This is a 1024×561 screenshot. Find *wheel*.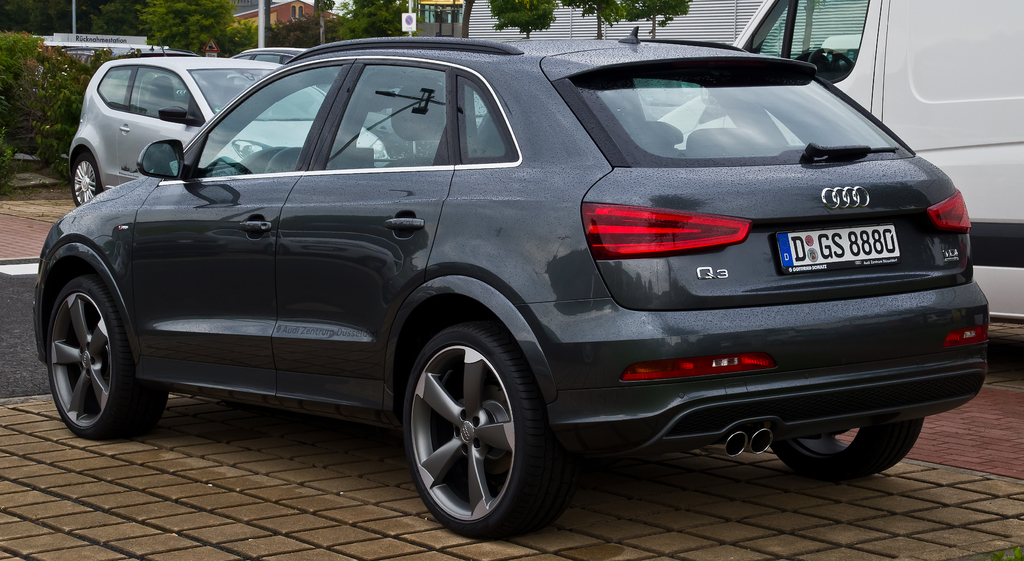
Bounding box: 47, 273, 168, 439.
